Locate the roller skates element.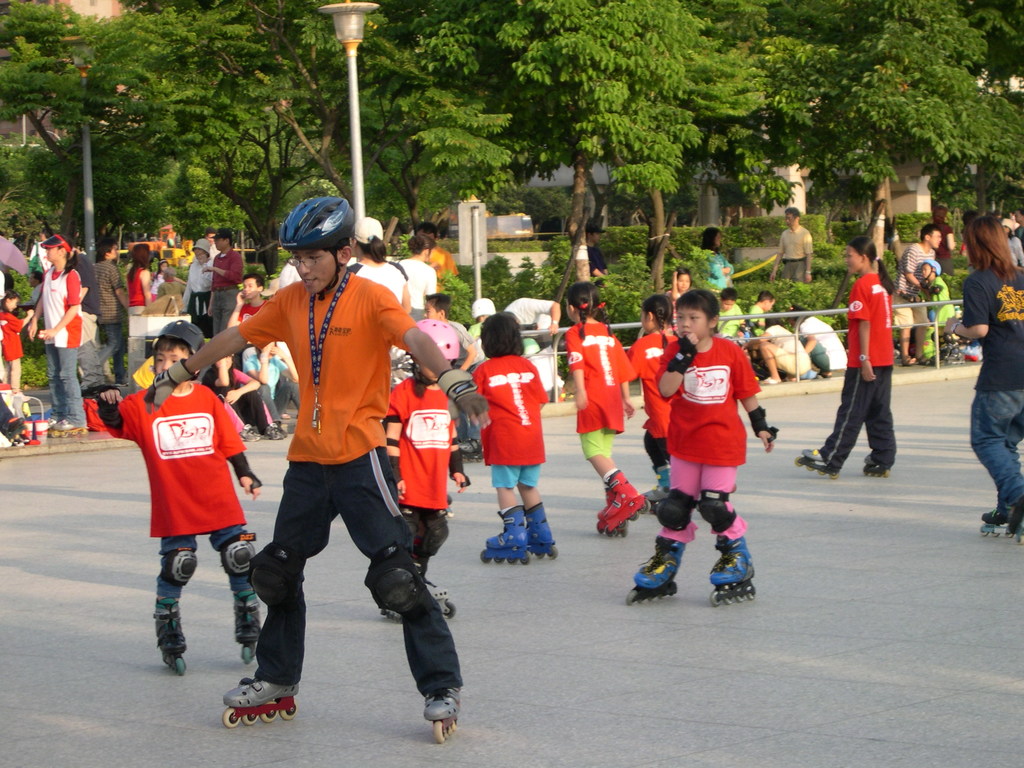
Element bbox: locate(454, 438, 483, 463).
